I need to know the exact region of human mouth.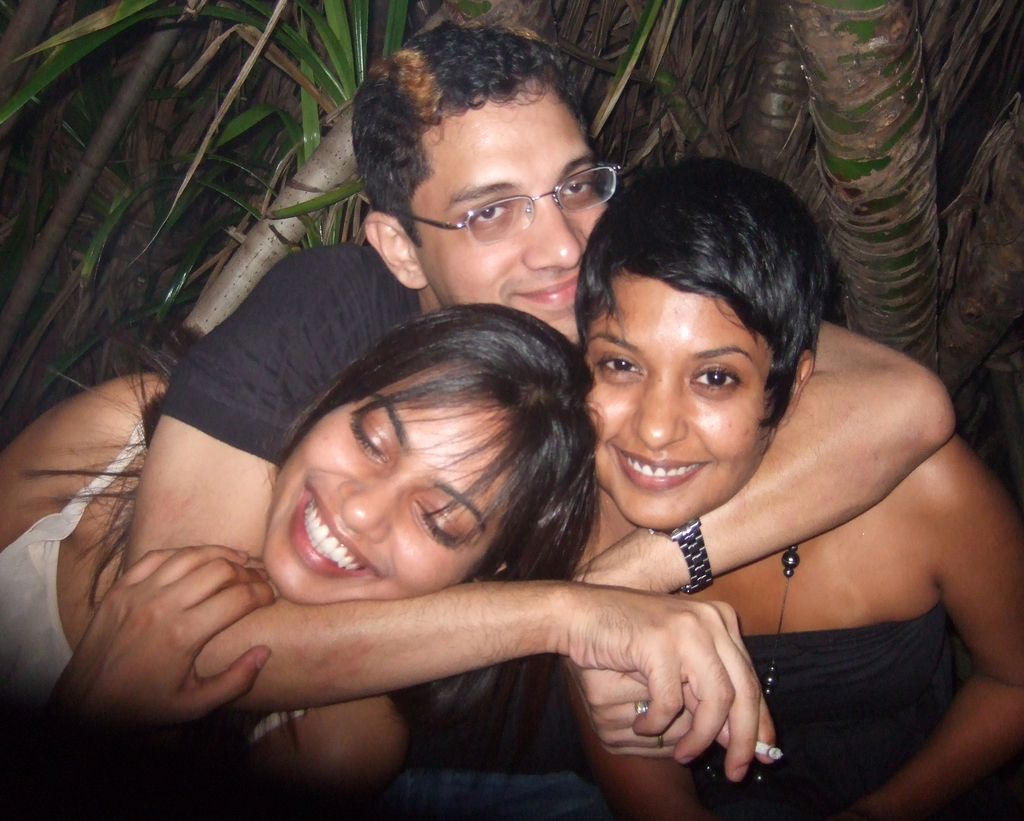
Region: l=305, t=484, r=376, b=576.
